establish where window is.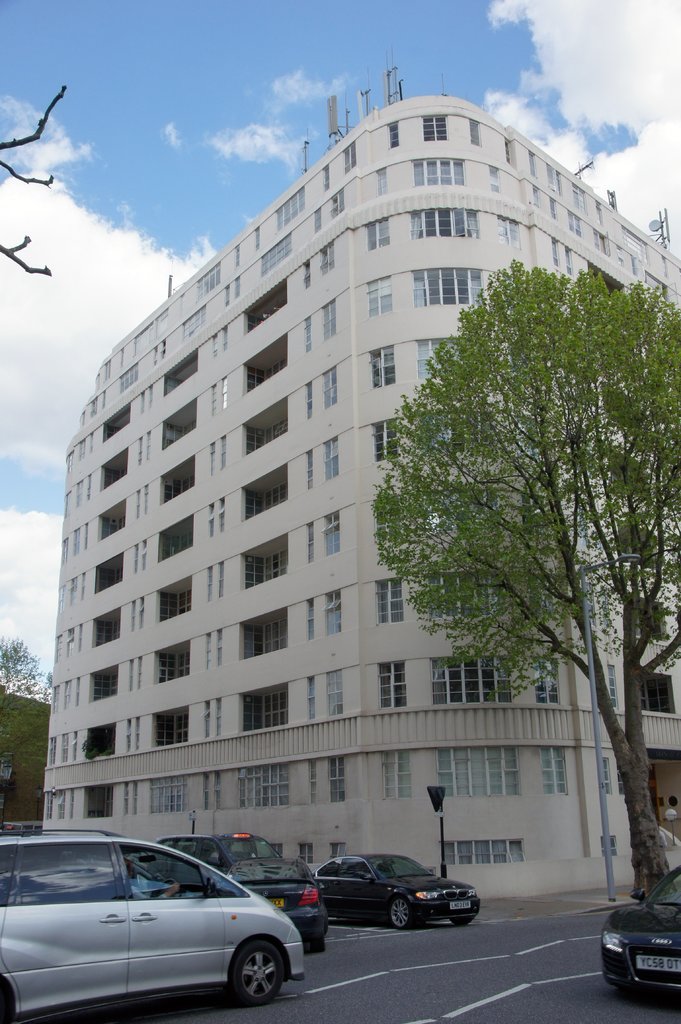
Established at rect(325, 586, 350, 648).
